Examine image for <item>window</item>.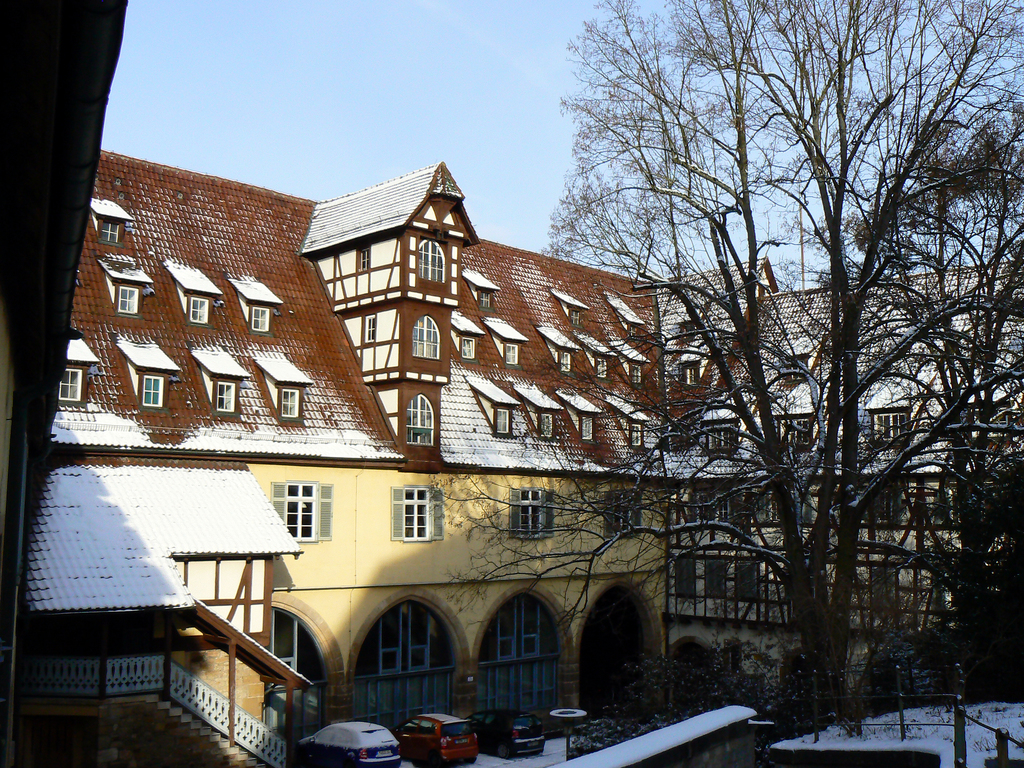
Examination result: 116,285,139,315.
